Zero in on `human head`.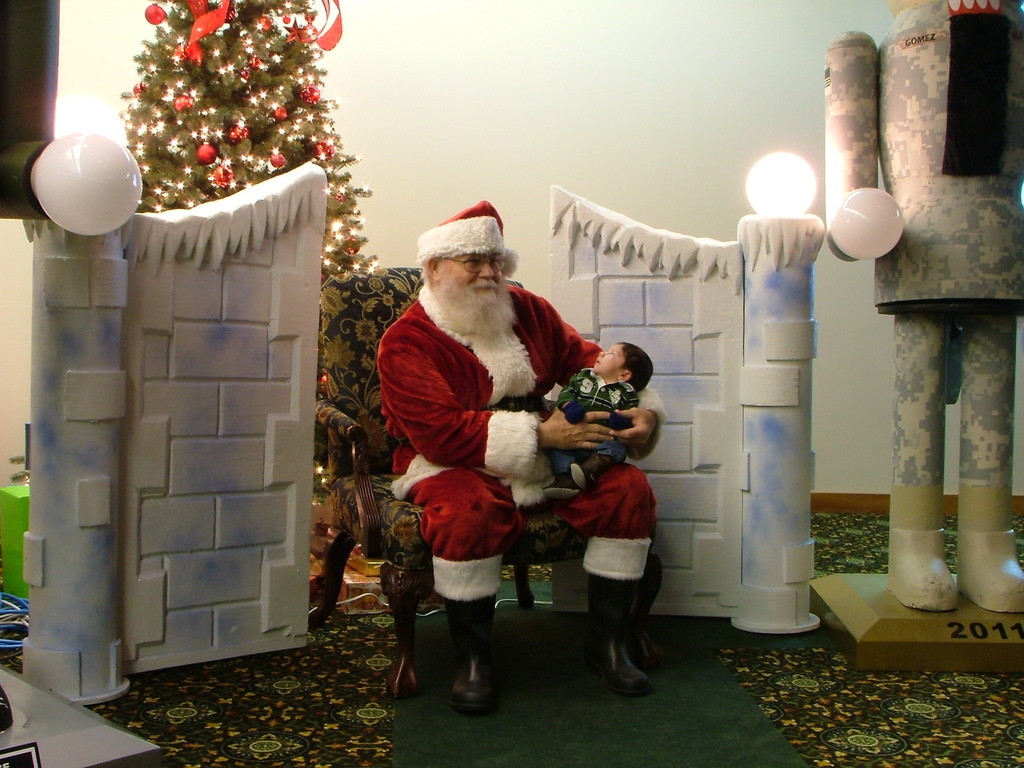
Zeroed in: 589:345:652:377.
